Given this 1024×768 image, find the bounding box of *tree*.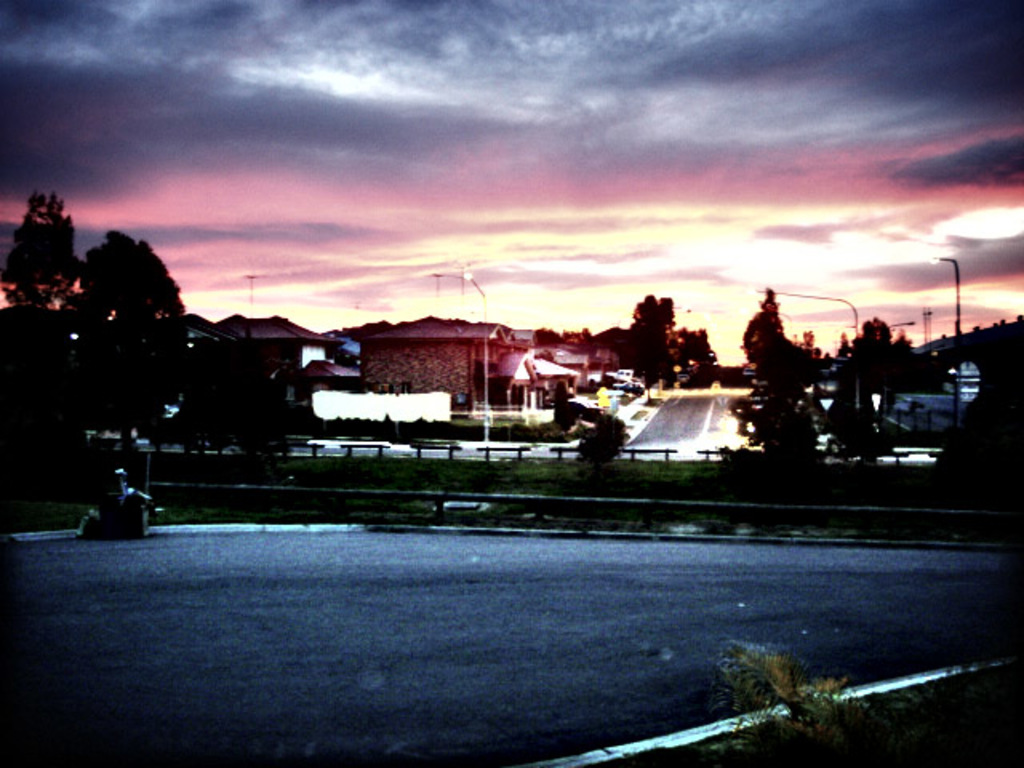
rect(74, 226, 194, 341).
